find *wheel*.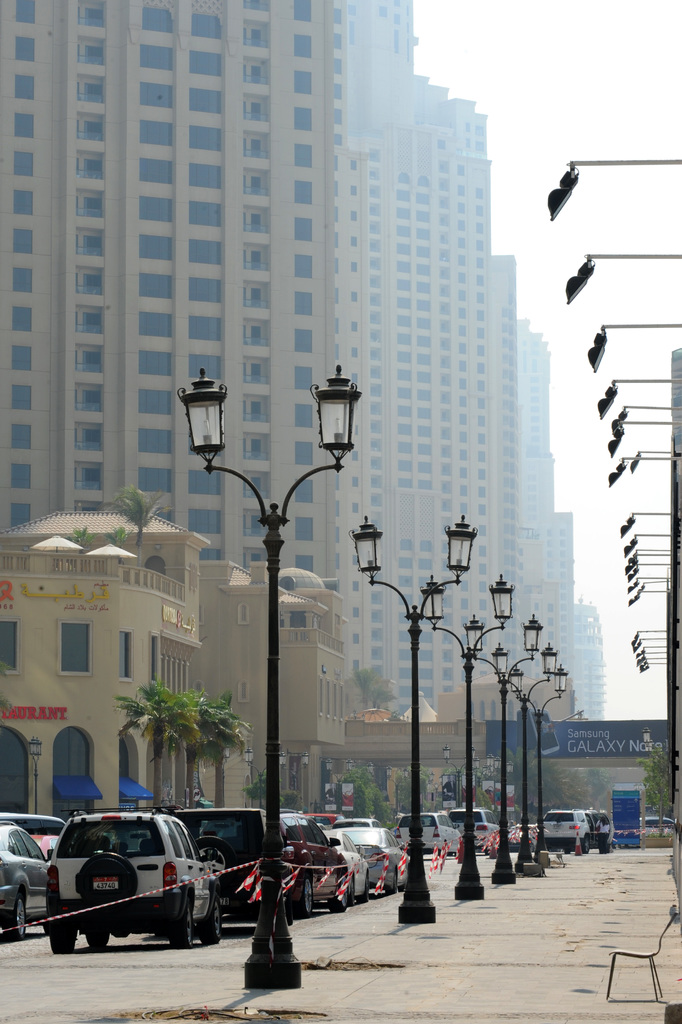
l=163, t=904, r=192, b=948.
